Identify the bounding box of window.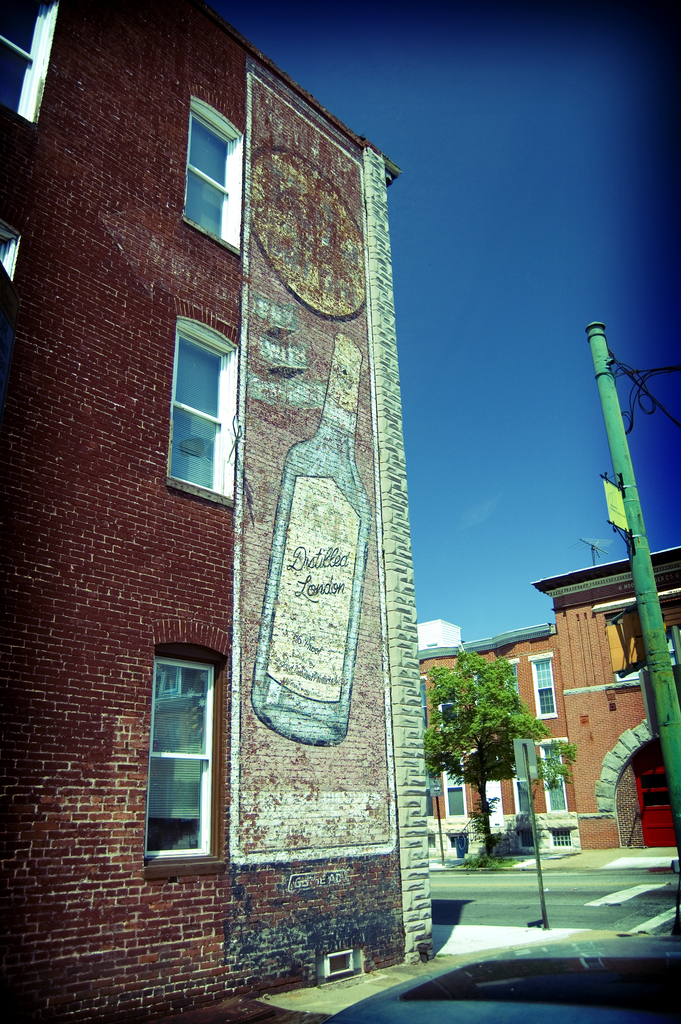
<box>165,316,245,511</box>.
